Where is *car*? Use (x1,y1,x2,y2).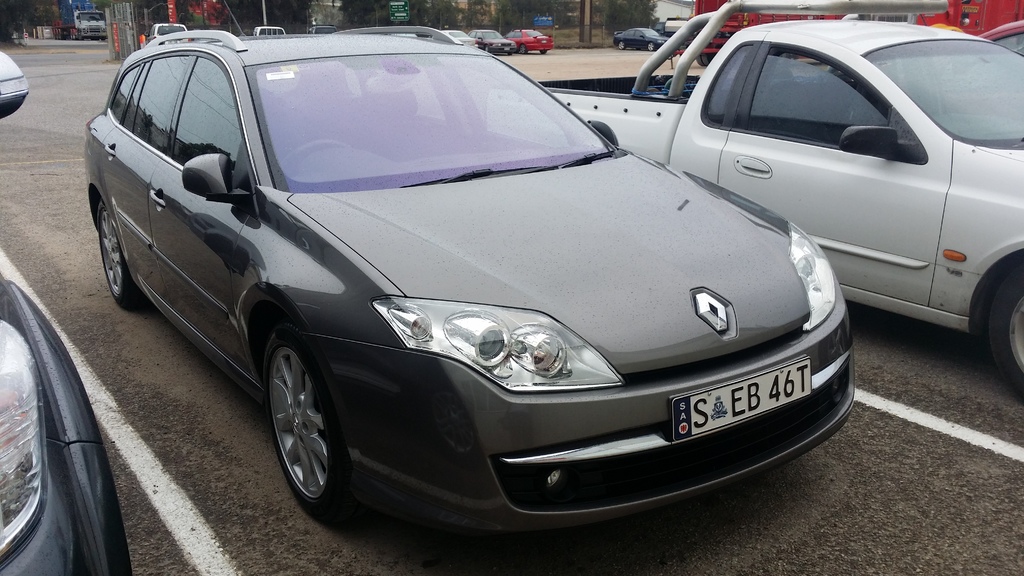
(504,31,553,57).
